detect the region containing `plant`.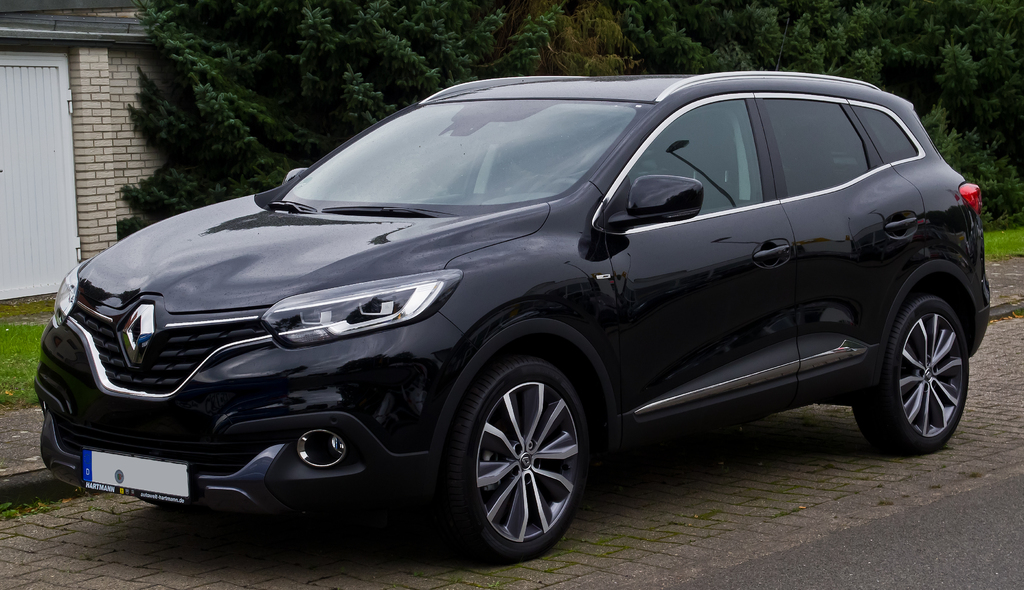
[25,494,58,514].
